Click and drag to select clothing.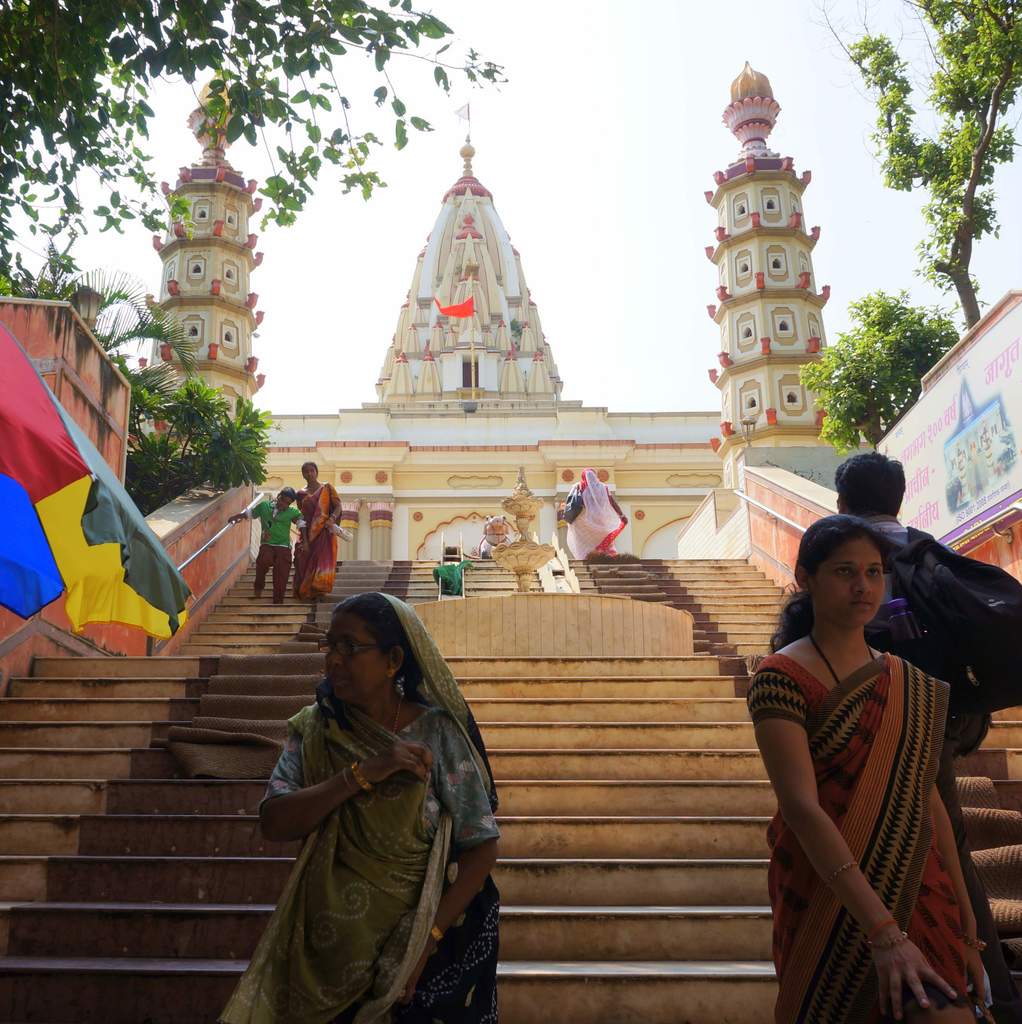
Selection: [x1=303, y1=483, x2=339, y2=603].
